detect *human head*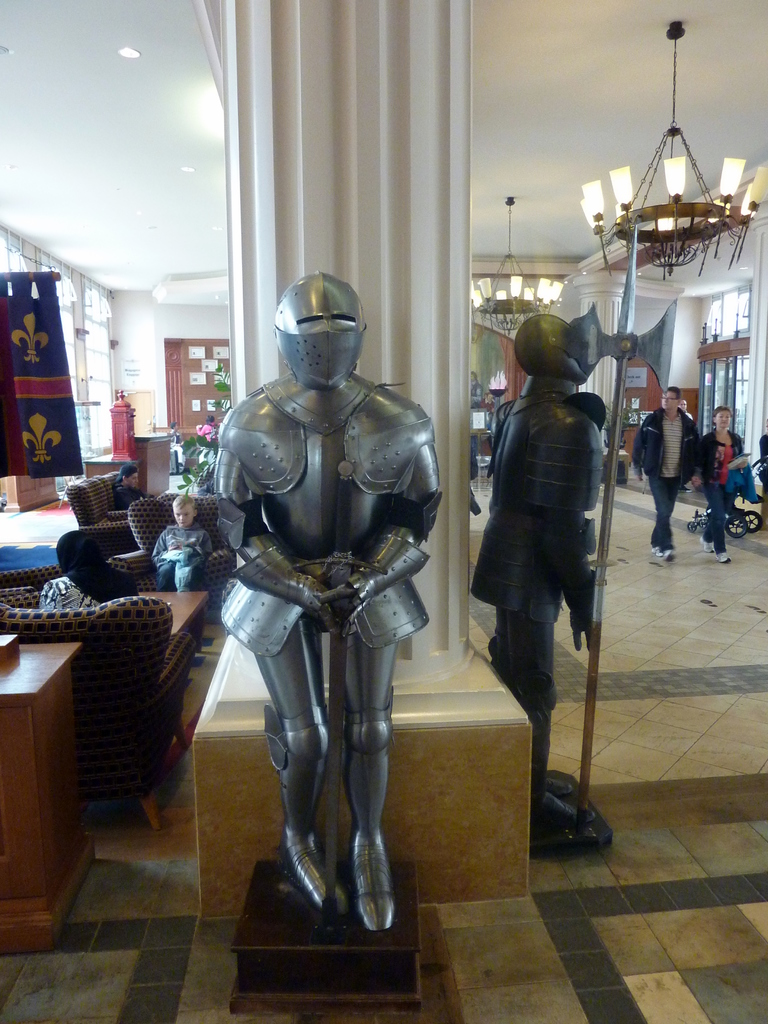
detection(56, 527, 112, 574)
